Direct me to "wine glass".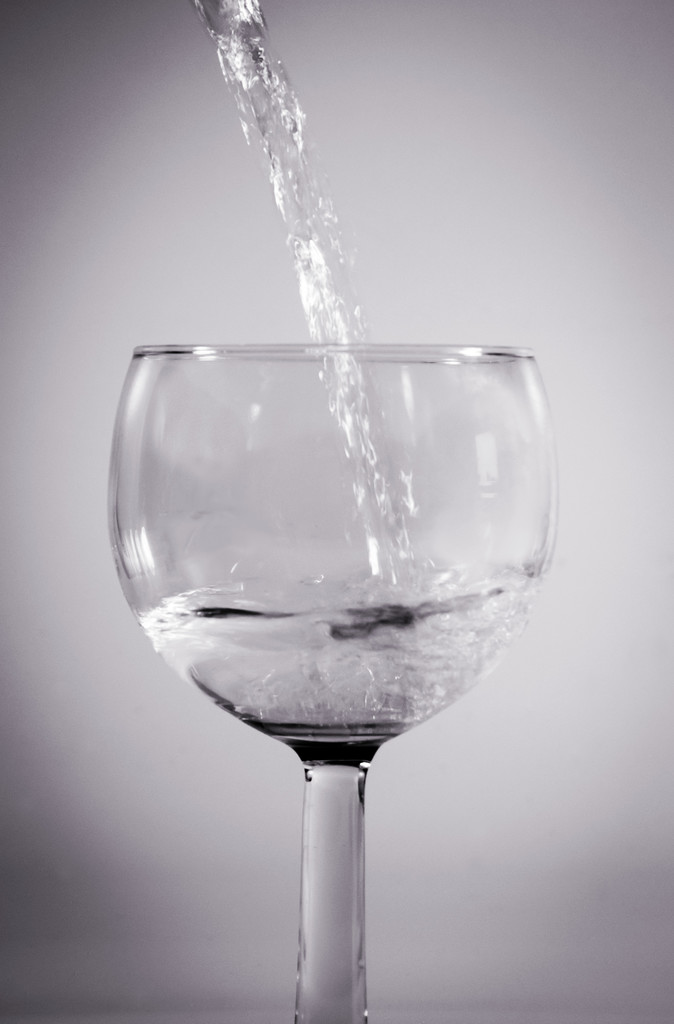
Direction: bbox(102, 349, 557, 1014).
